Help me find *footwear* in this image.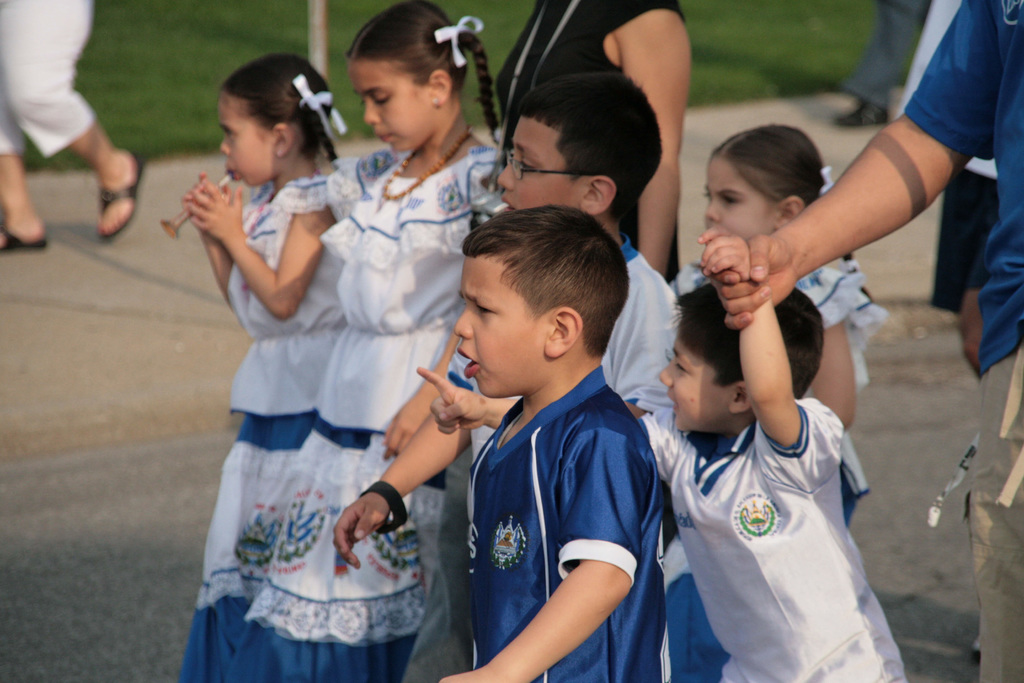
Found it: 0,222,51,258.
